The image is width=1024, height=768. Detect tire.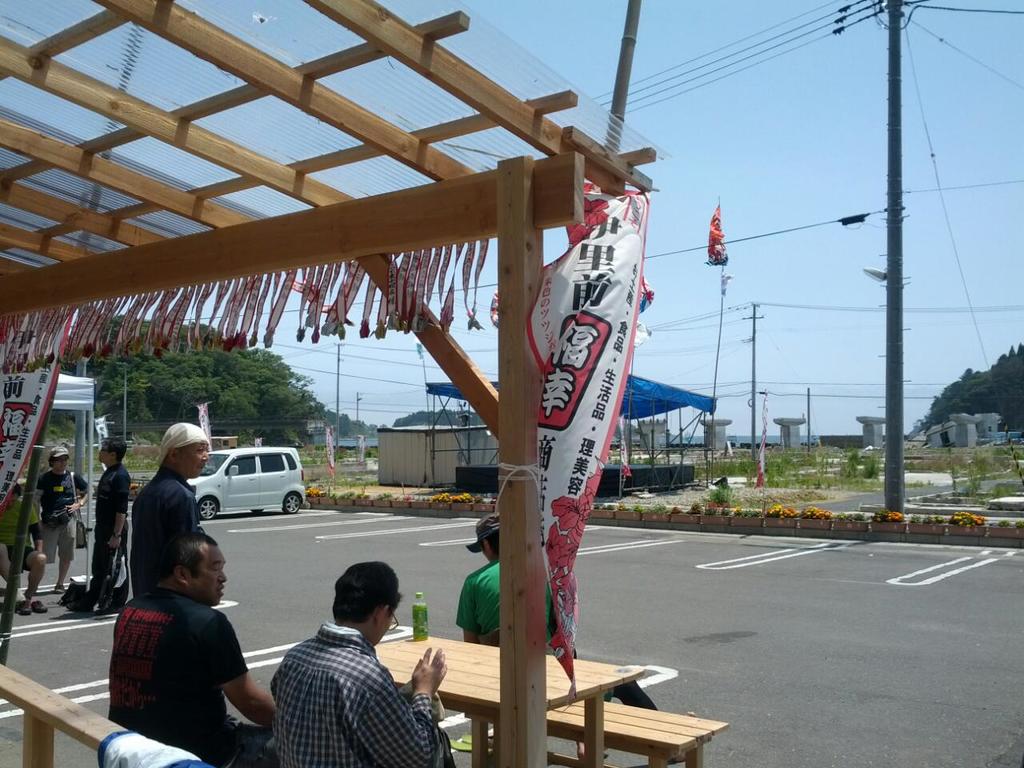
Detection: bbox(286, 491, 302, 515).
